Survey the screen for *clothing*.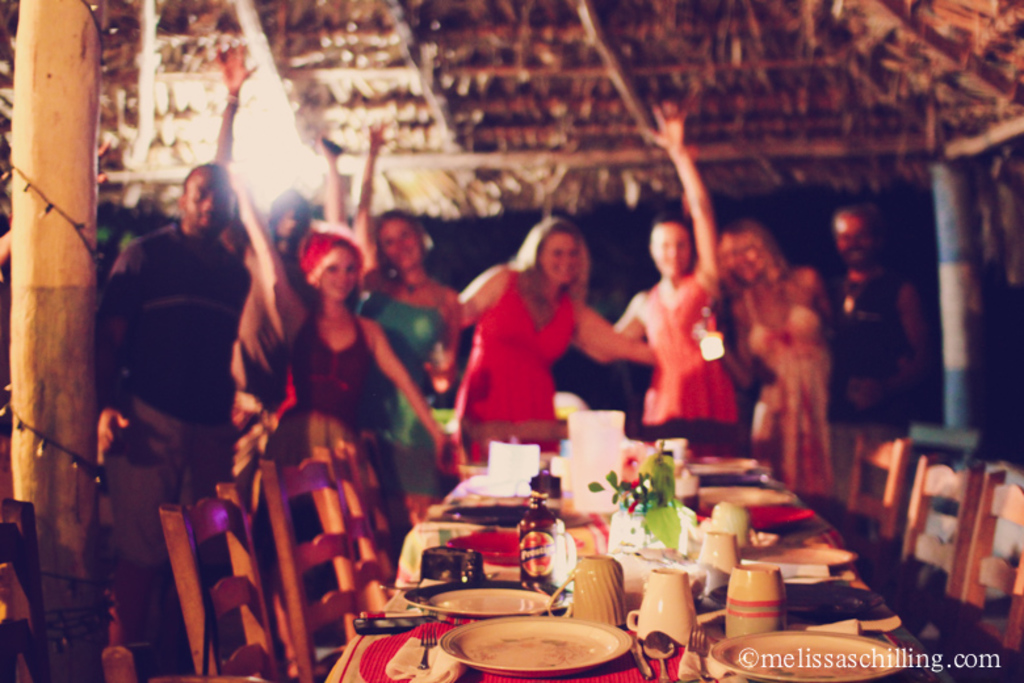
Survey found: l=738, t=292, r=832, b=499.
